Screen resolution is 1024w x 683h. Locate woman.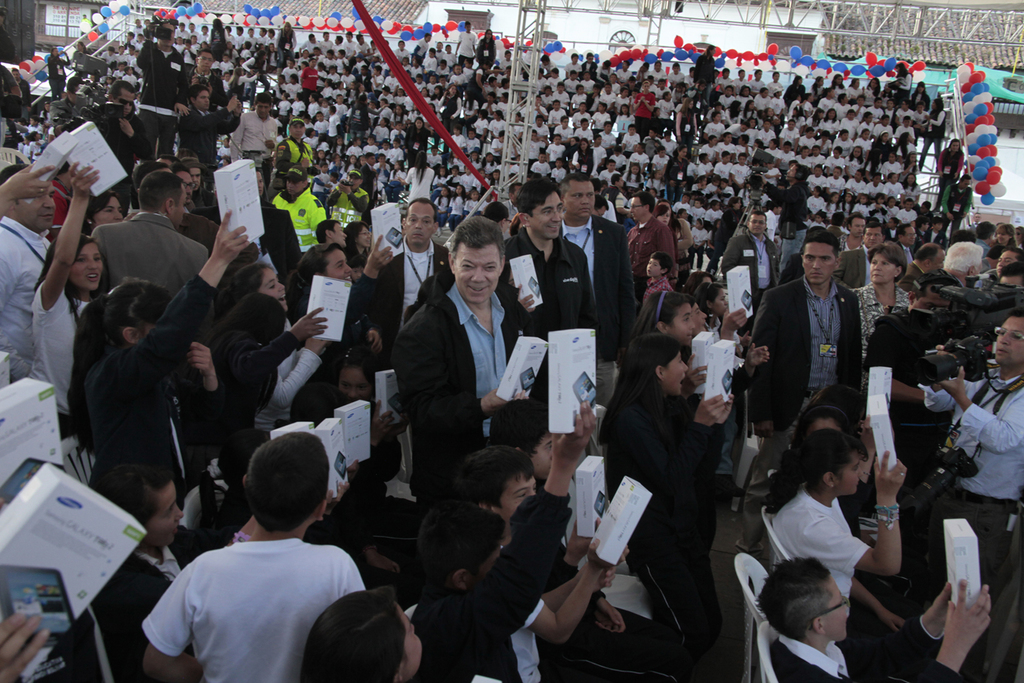
<box>851,242,912,394</box>.
